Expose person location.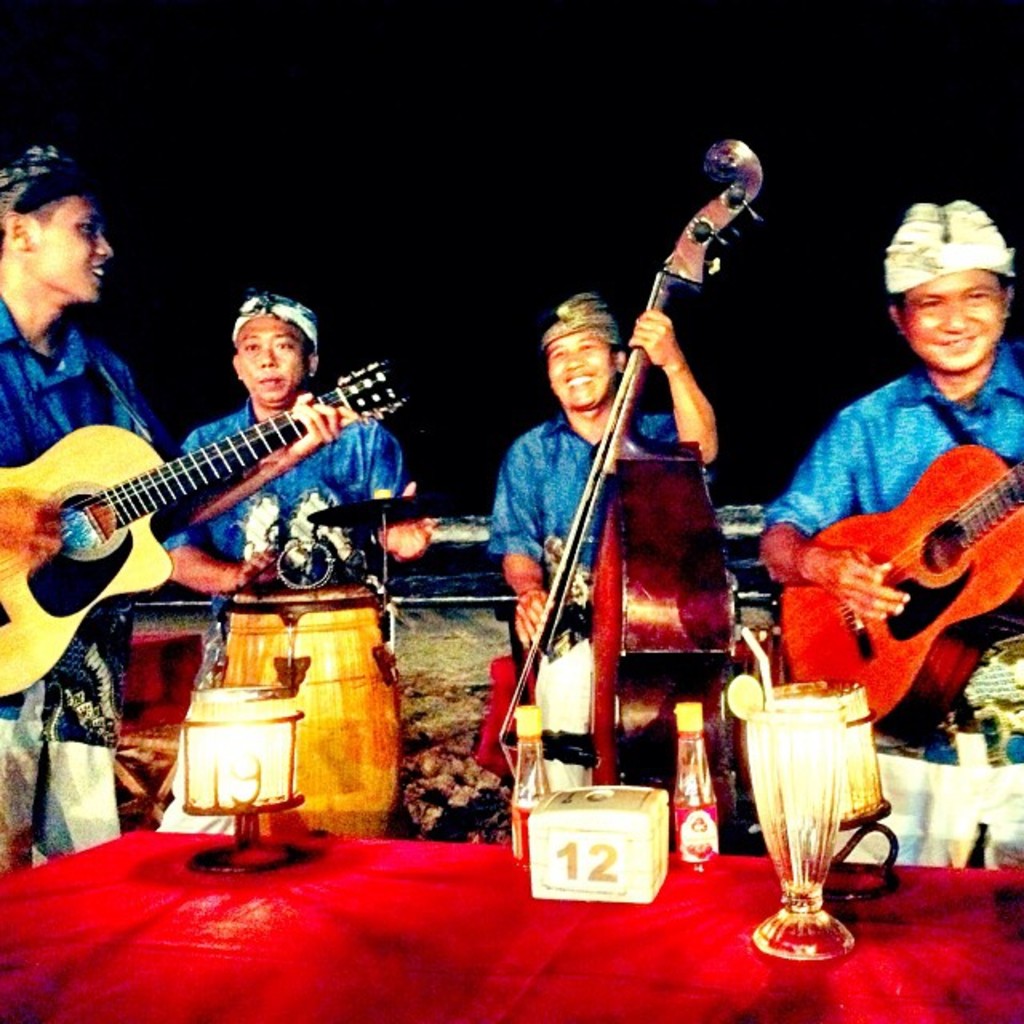
Exposed at bbox=(758, 198, 1022, 621).
